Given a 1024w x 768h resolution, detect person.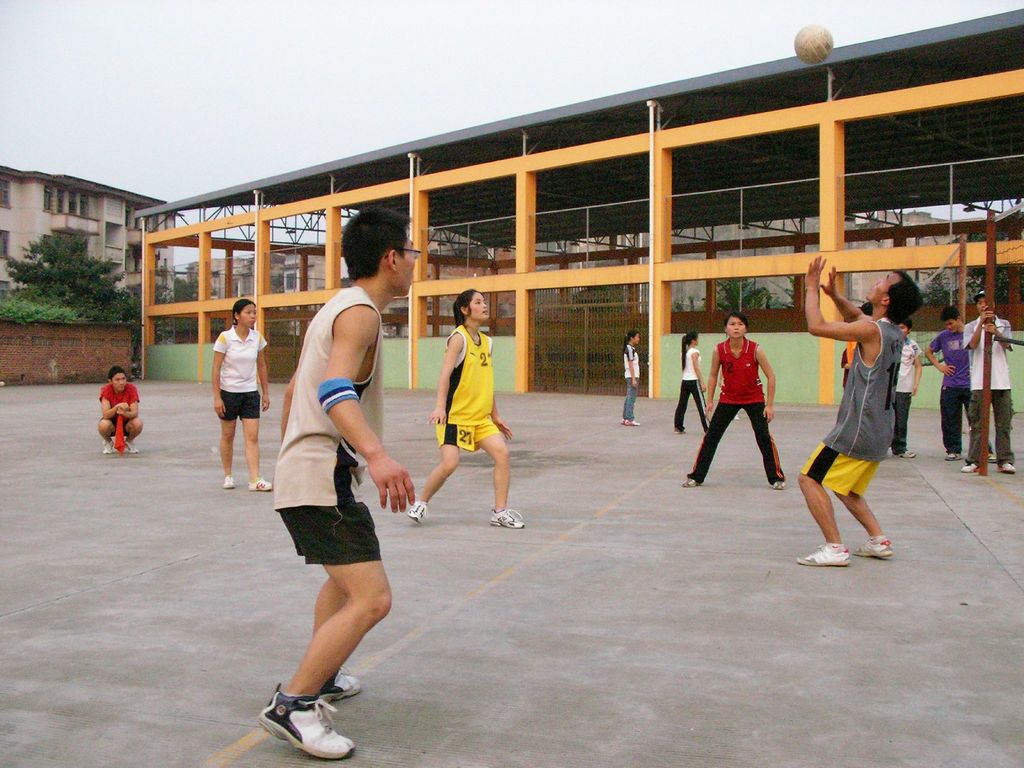
rect(209, 295, 274, 491).
